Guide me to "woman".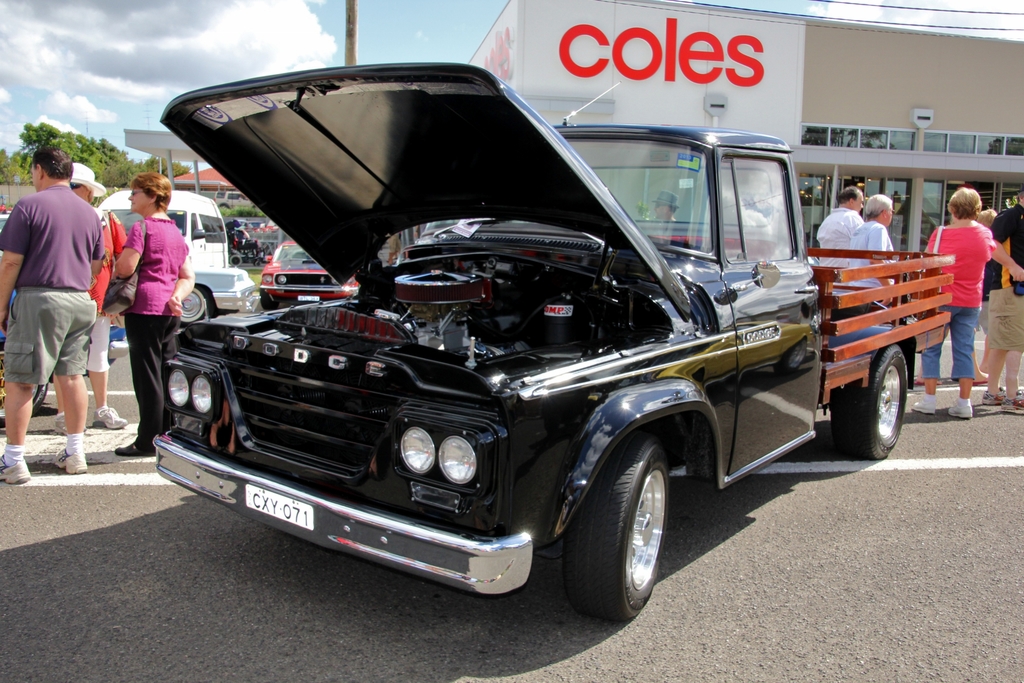
Guidance: detection(916, 186, 995, 415).
